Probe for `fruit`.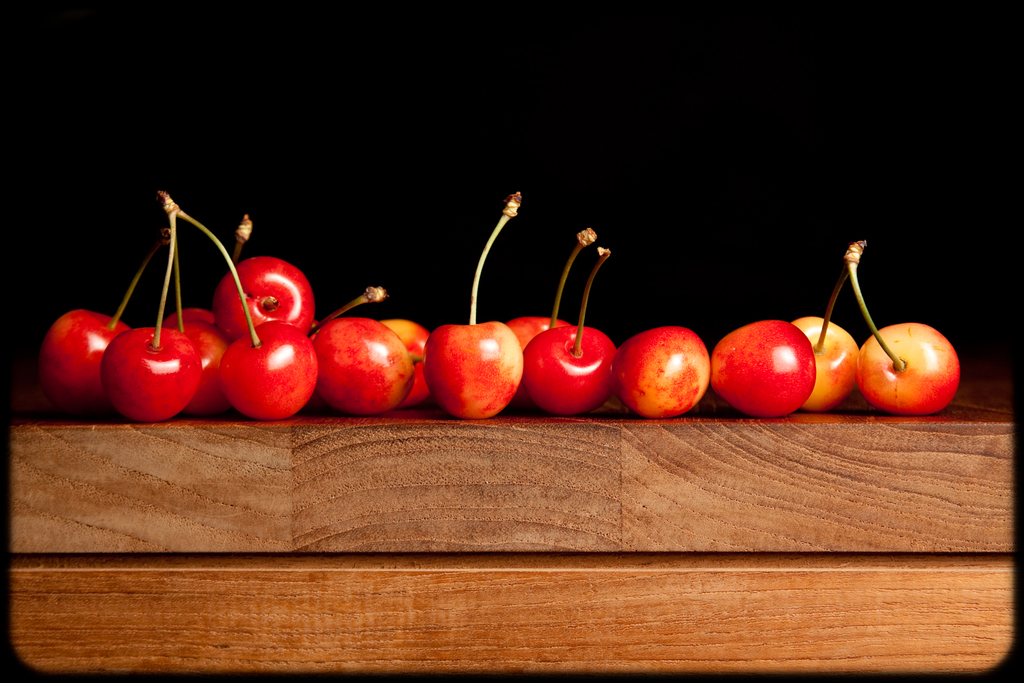
Probe result: select_region(384, 317, 435, 406).
